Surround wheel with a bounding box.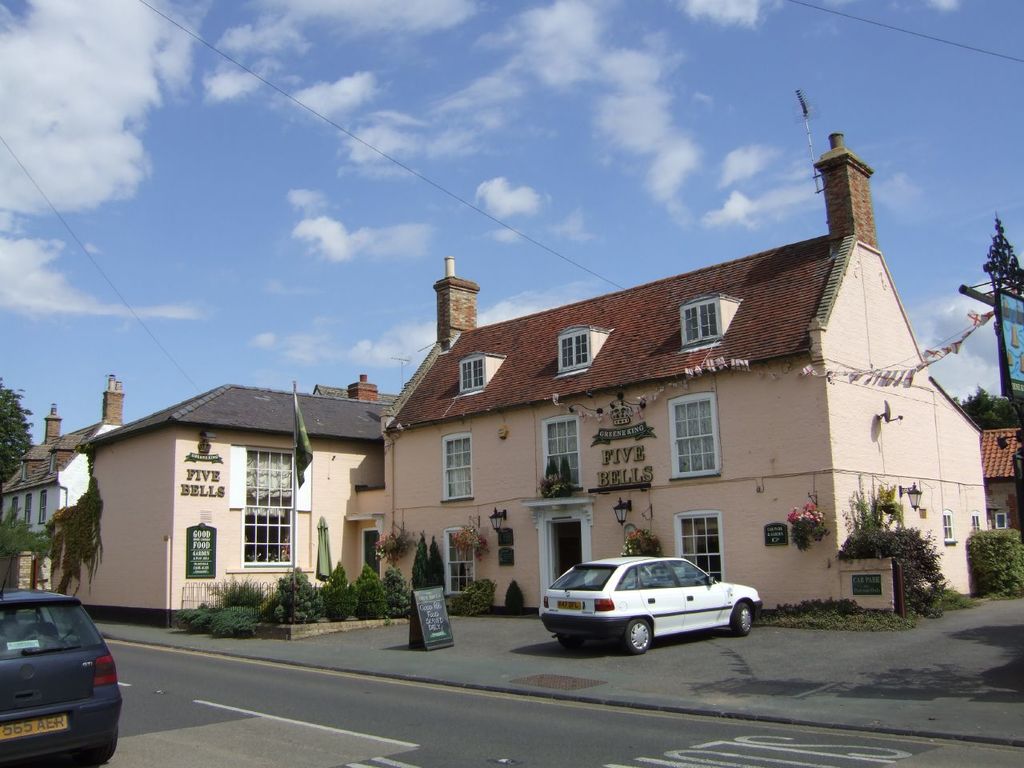
detection(73, 730, 118, 762).
